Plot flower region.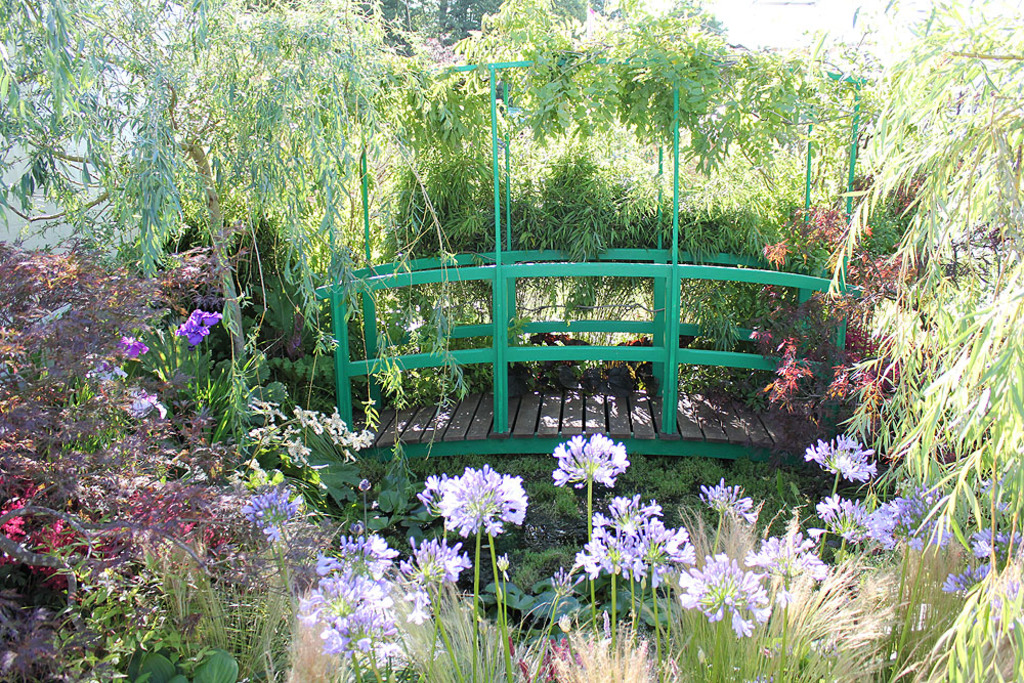
Plotted at box(573, 495, 694, 587).
